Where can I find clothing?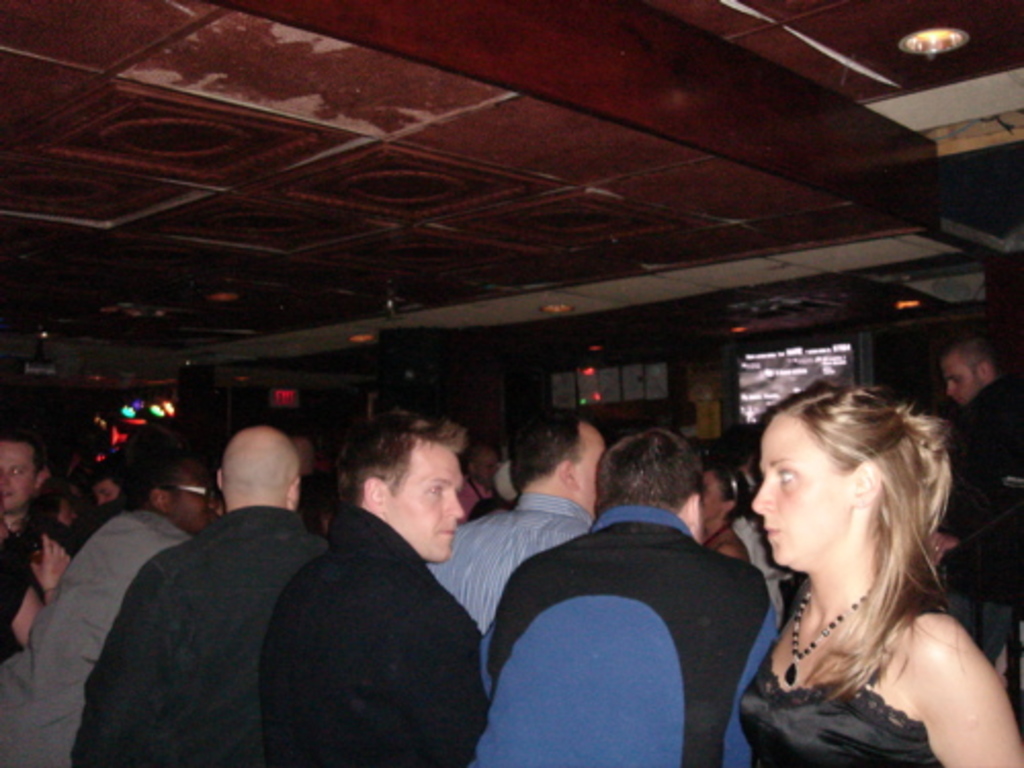
You can find it at (x1=950, y1=383, x2=1022, y2=659).
